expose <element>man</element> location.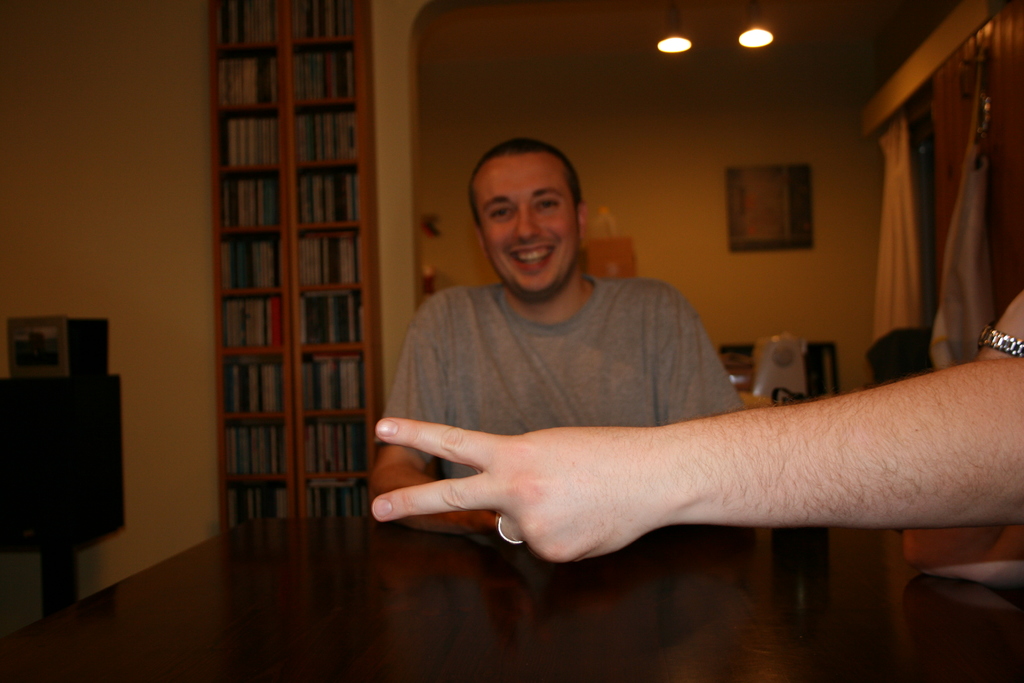
Exposed at (left=366, top=332, right=1023, bottom=568).
